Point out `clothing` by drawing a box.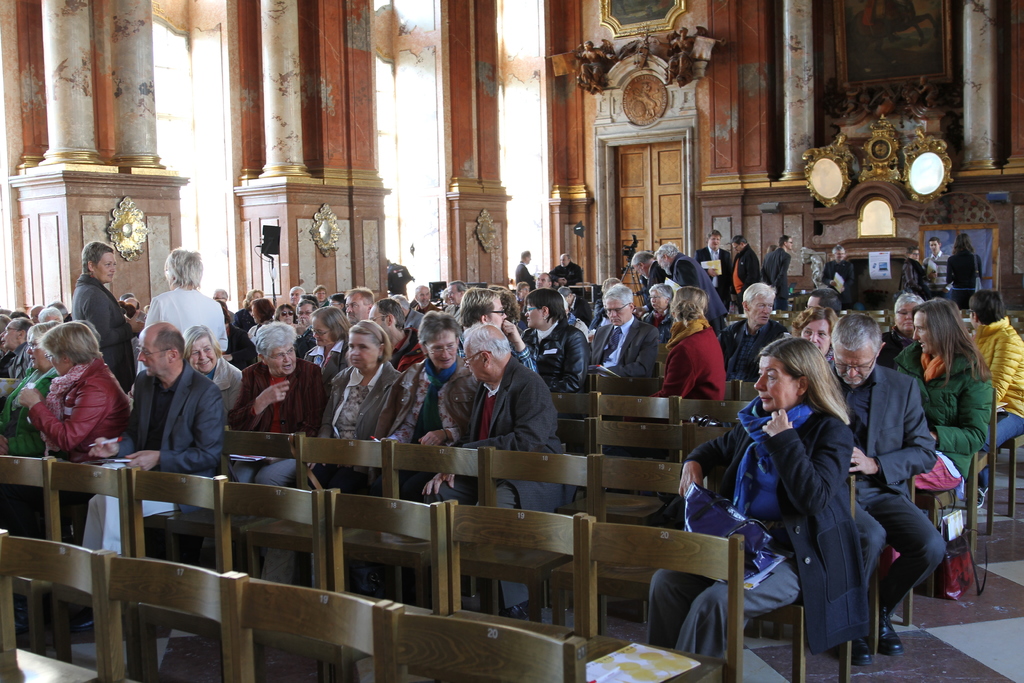
(left=421, top=356, right=563, bottom=611).
